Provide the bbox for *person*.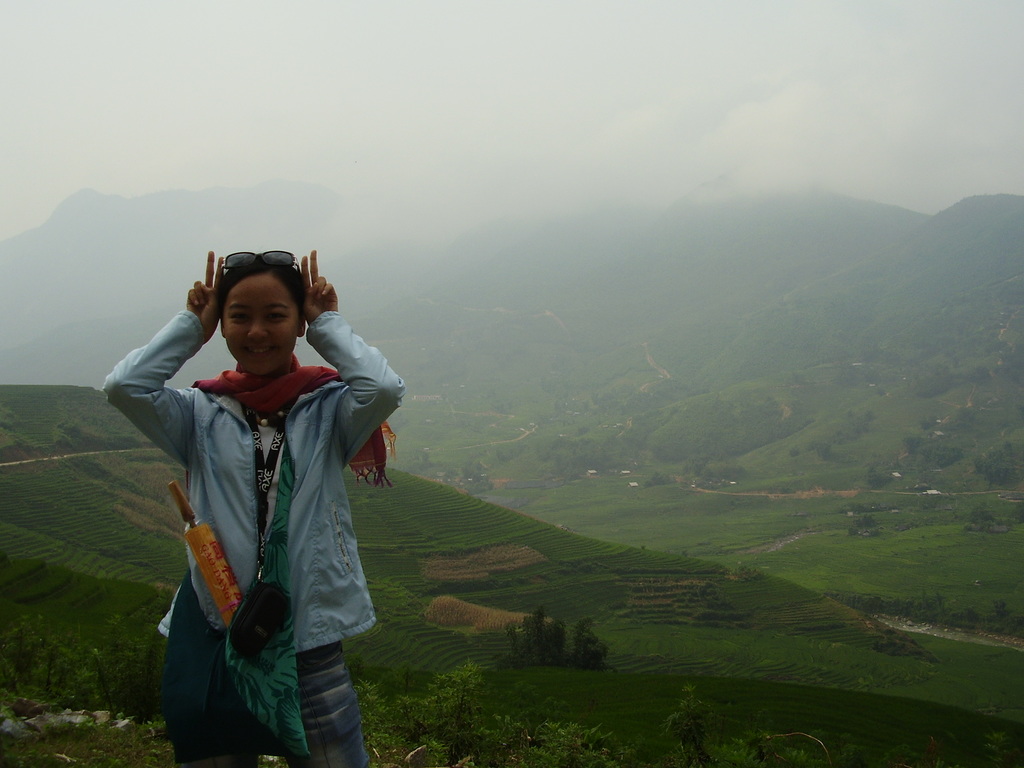
rect(102, 246, 408, 767).
